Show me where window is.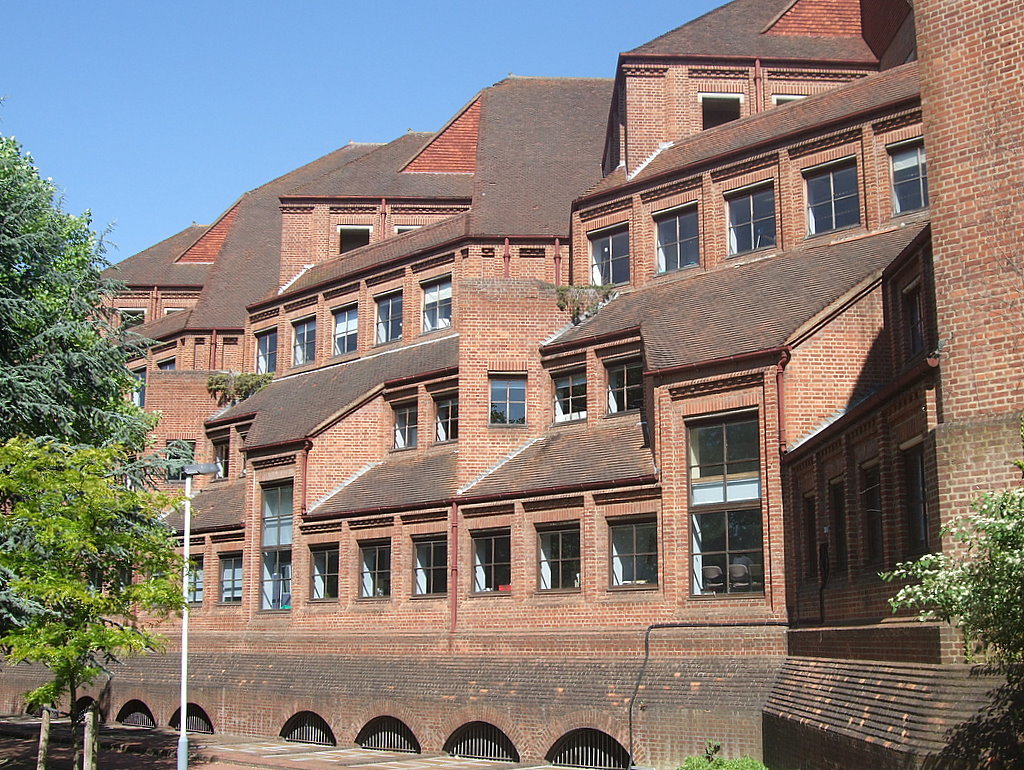
window is at [left=713, top=173, right=784, bottom=262].
